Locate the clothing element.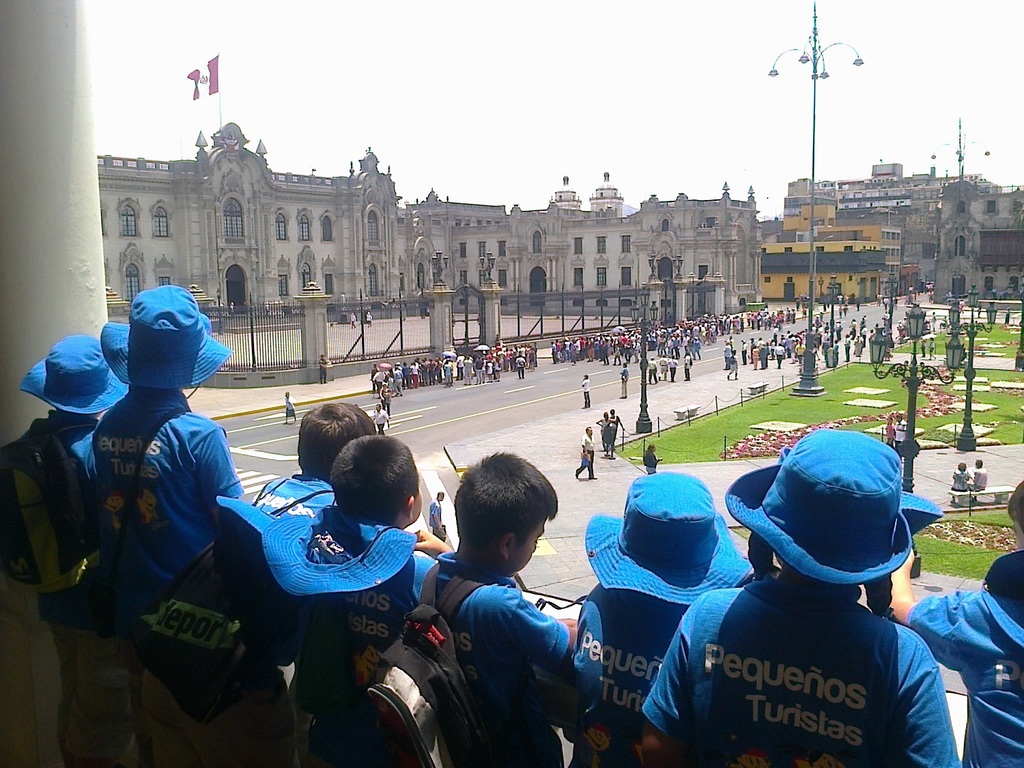
Element bbox: locate(282, 392, 298, 418).
